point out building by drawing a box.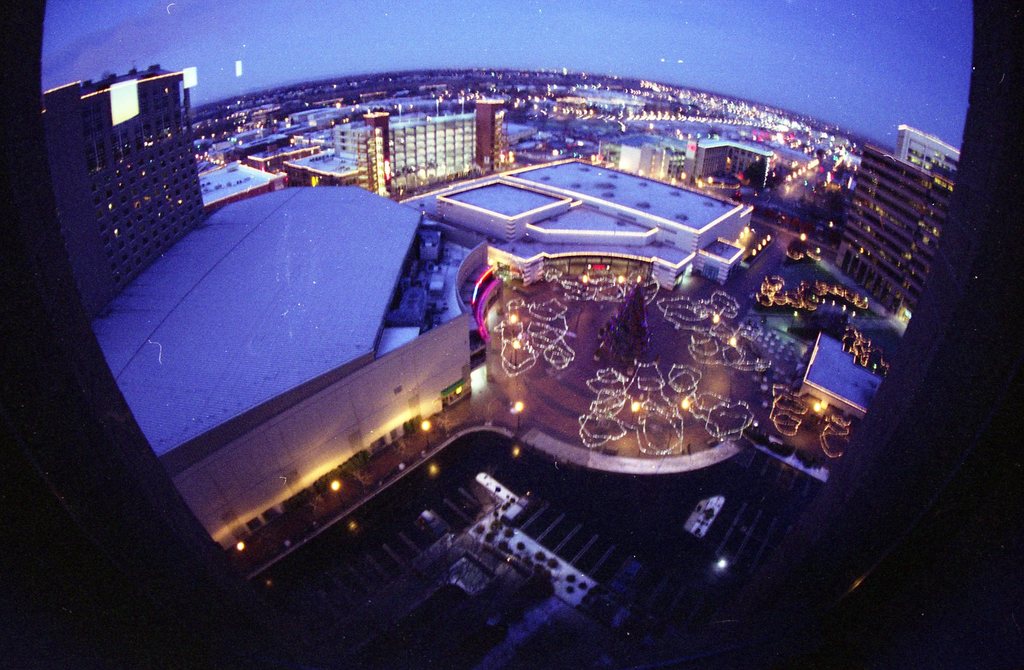
{"left": 830, "top": 145, "right": 950, "bottom": 323}.
